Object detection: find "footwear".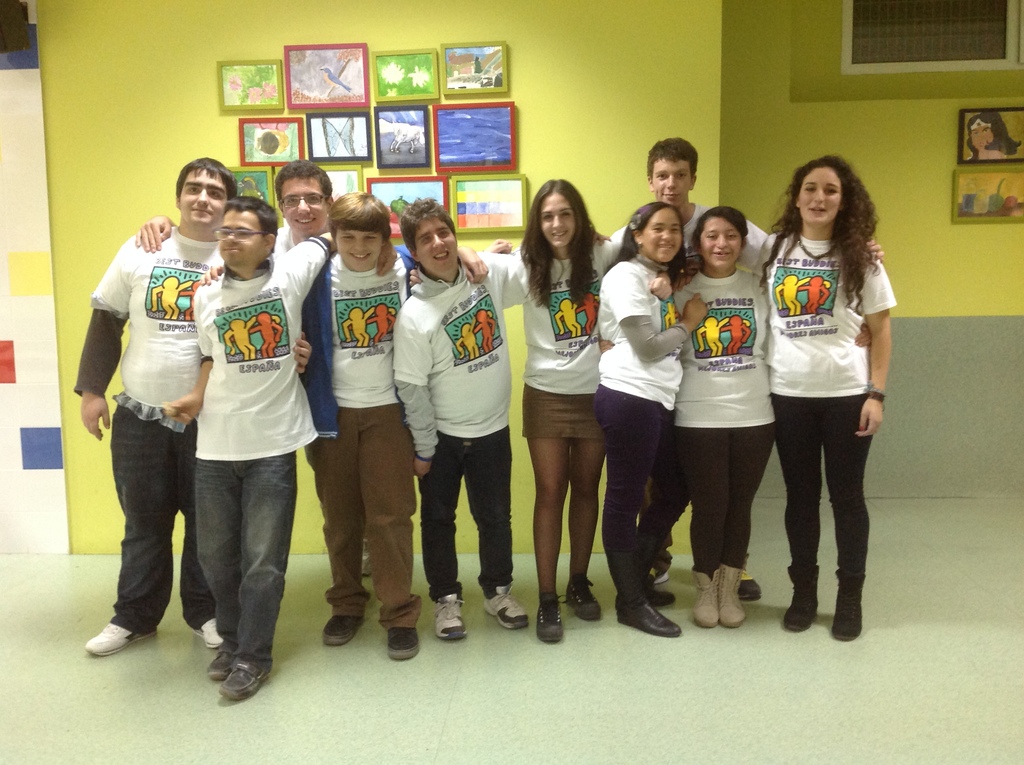
box=[740, 575, 760, 599].
